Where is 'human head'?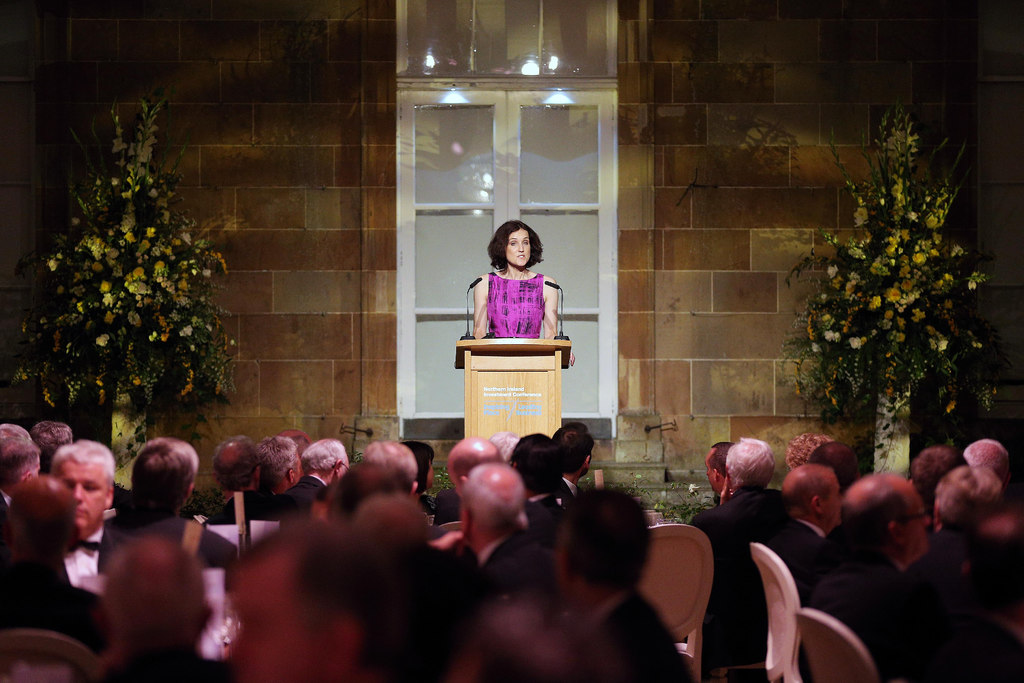
bbox(845, 469, 931, 558).
